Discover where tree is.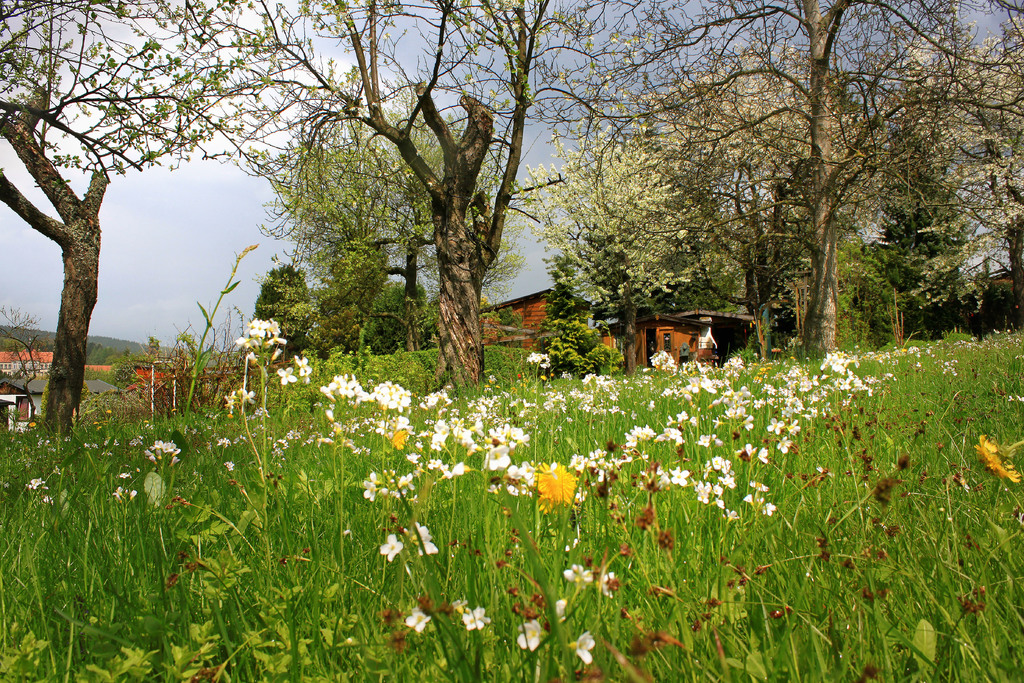
Discovered at crop(0, 0, 290, 439).
